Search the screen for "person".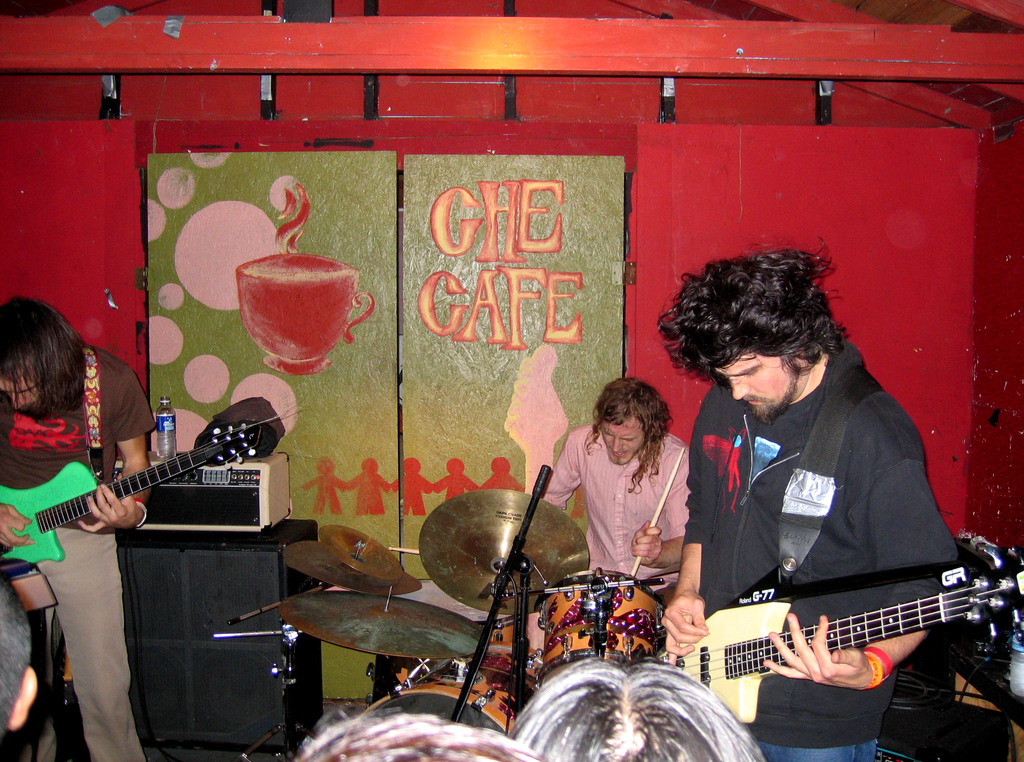
Found at Rect(292, 706, 544, 761).
